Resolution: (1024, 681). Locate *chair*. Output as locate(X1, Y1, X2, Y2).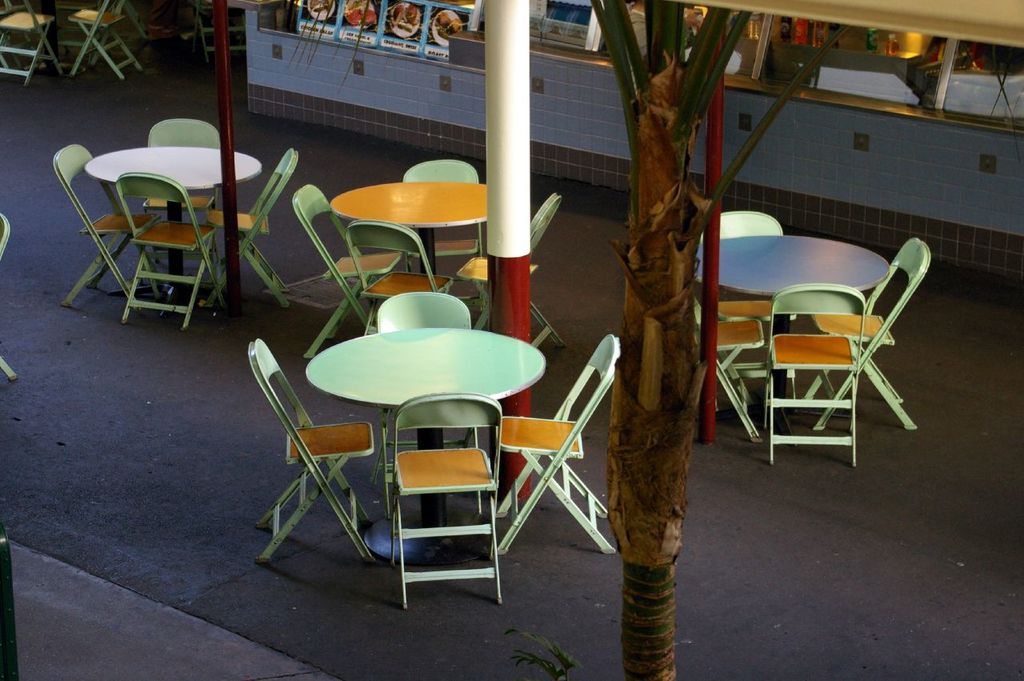
locate(119, 170, 225, 330).
